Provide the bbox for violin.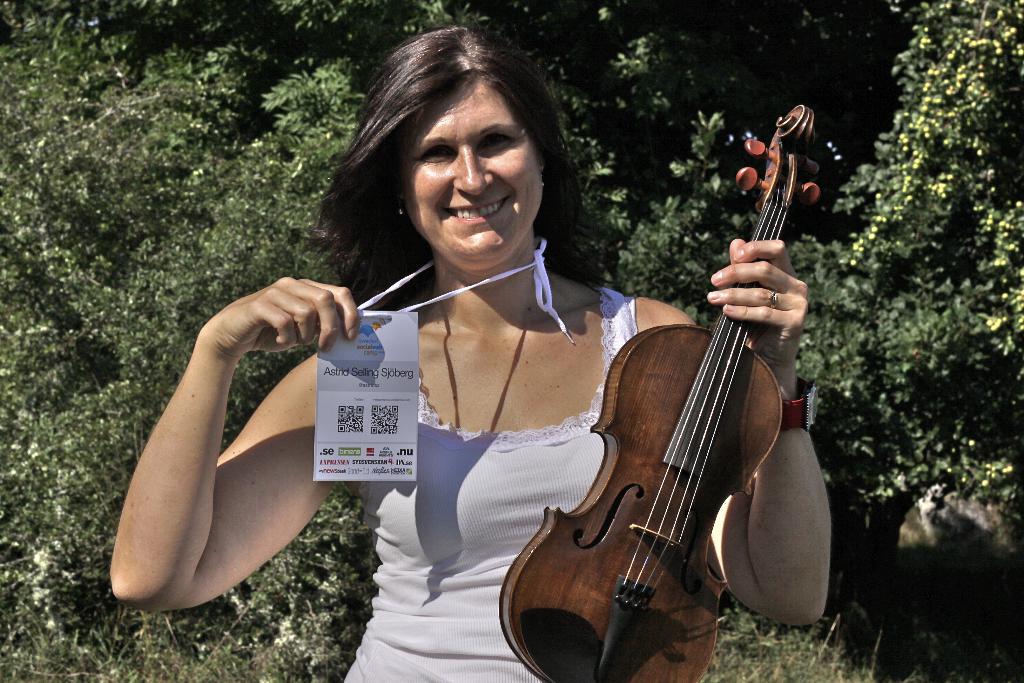
crop(495, 100, 831, 682).
